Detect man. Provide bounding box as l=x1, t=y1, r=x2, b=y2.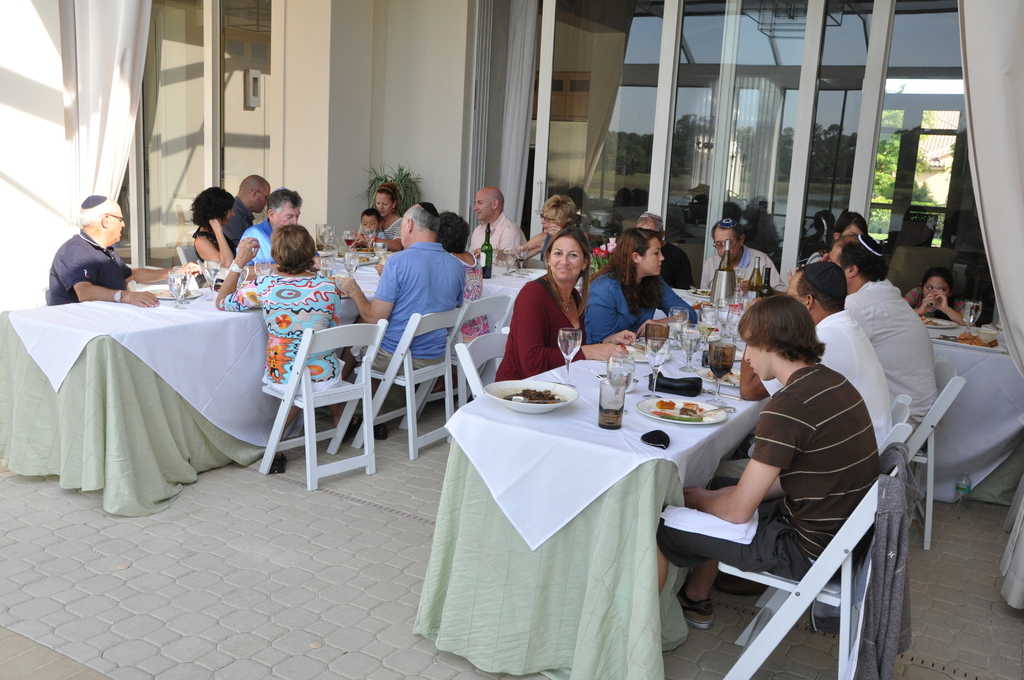
l=216, t=168, r=275, b=265.
